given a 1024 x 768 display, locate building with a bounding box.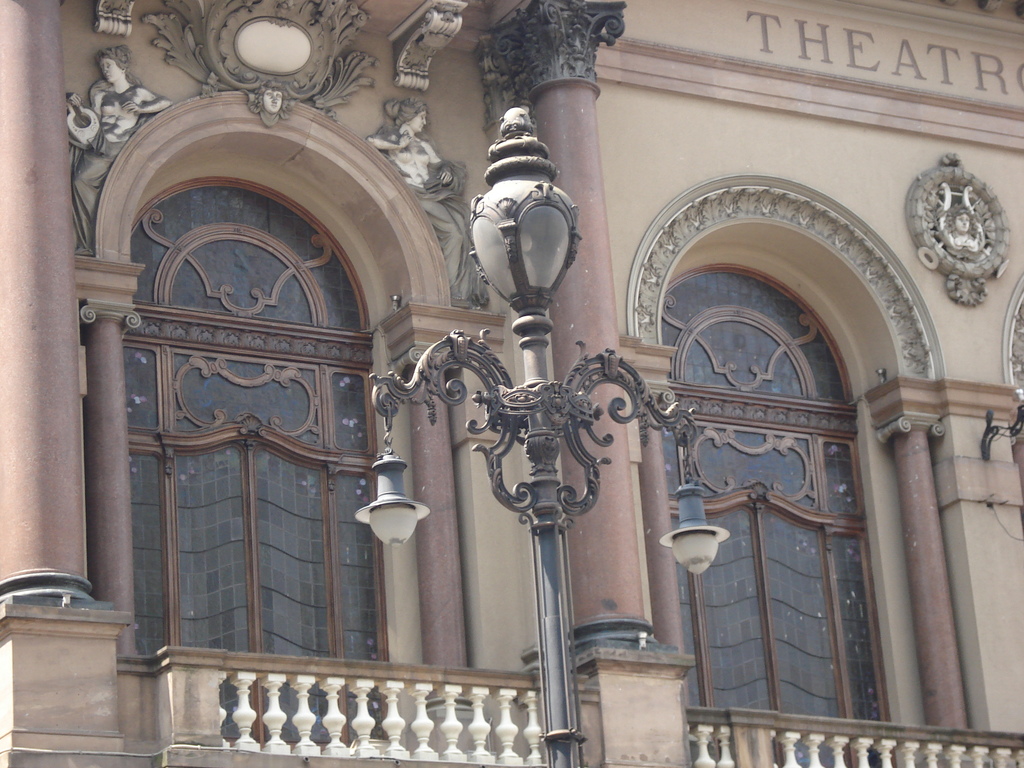
Located: [x1=0, y1=0, x2=1023, y2=767].
